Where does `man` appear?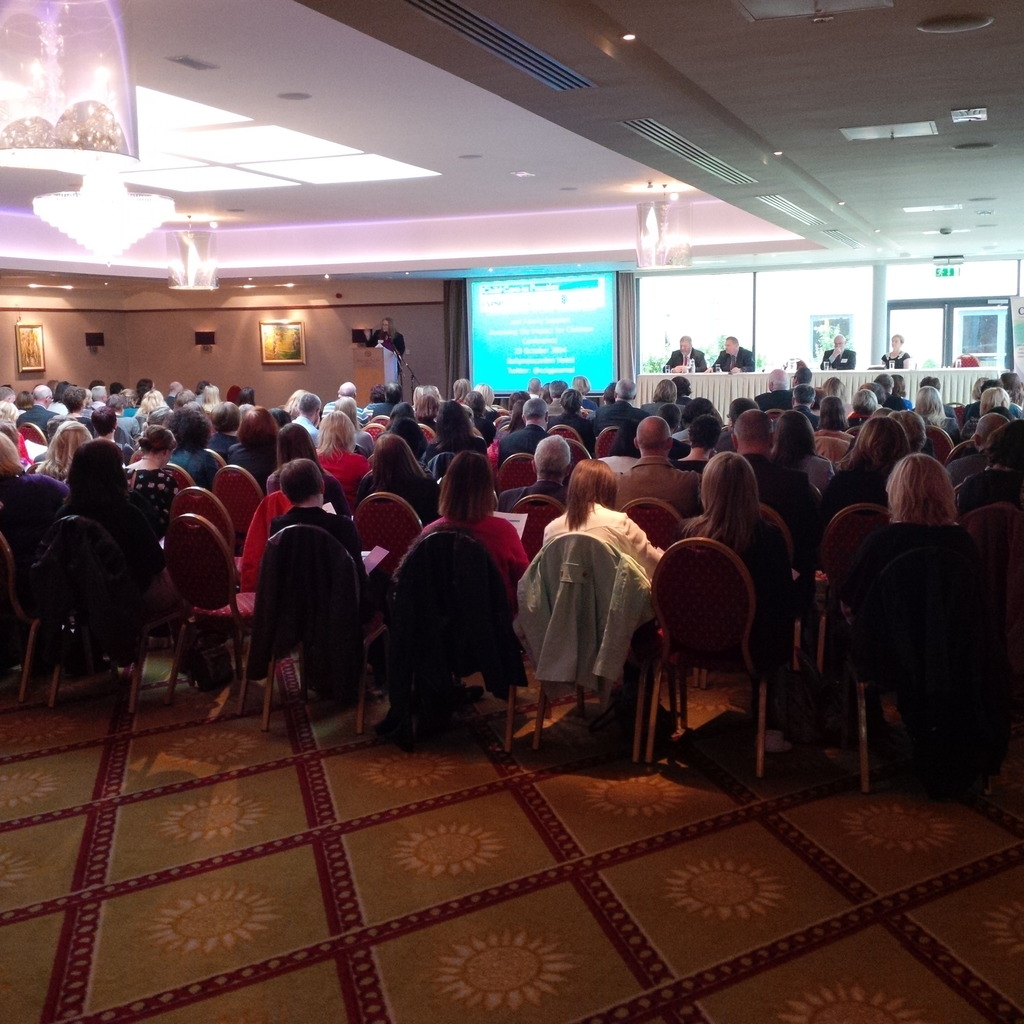
Appears at bbox(712, 333, 754, 379).
